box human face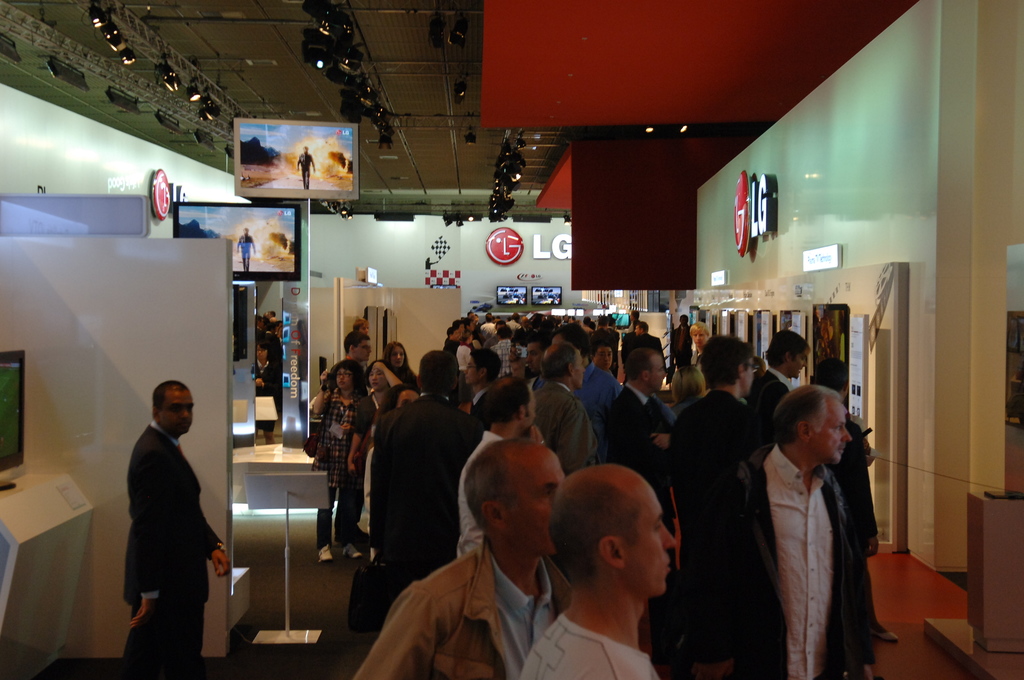
bbox(817, 401, 852, 465)
